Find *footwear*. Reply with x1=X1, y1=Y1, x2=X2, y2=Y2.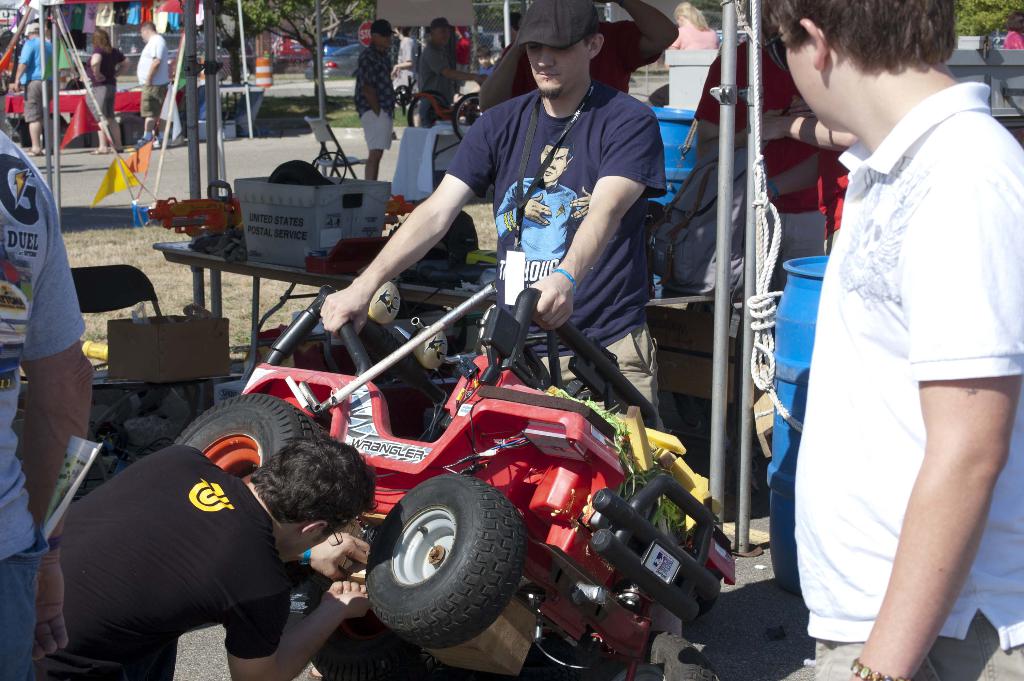
x1=92, y1=148, x2=108, y2=154.
